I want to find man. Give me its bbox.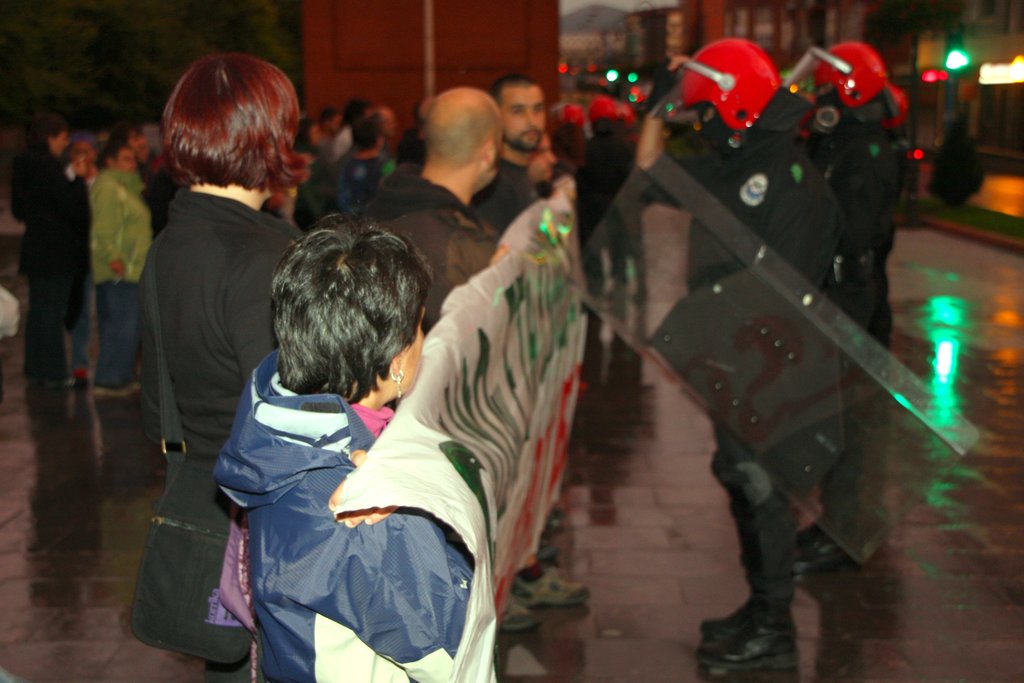
630:34:853:682.
